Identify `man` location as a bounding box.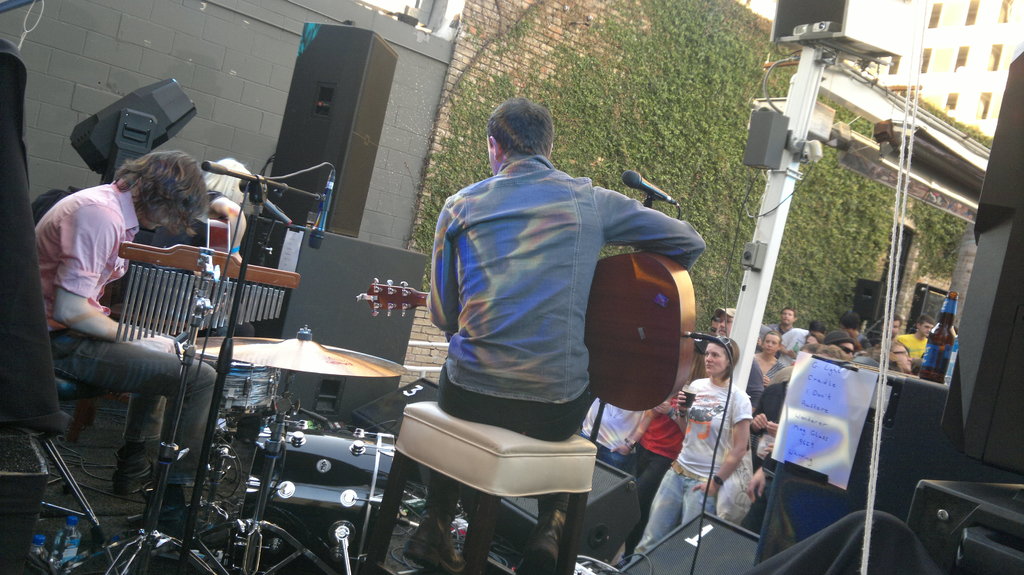
bbox=(774, 311, 798, 329).
